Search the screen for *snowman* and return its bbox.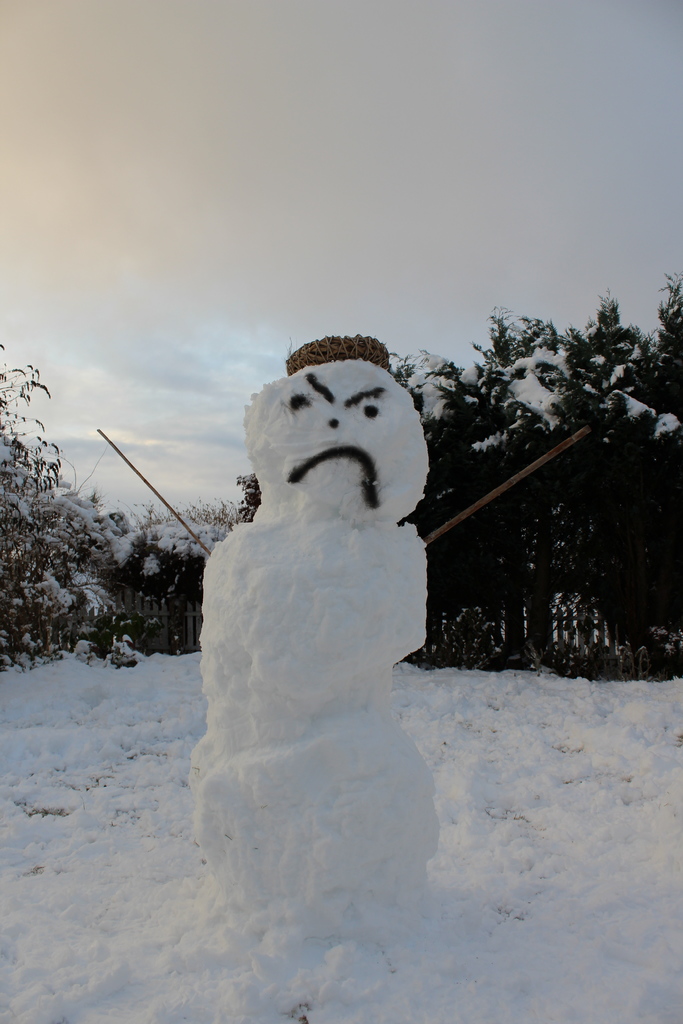
Found: 97/335/592/947.
